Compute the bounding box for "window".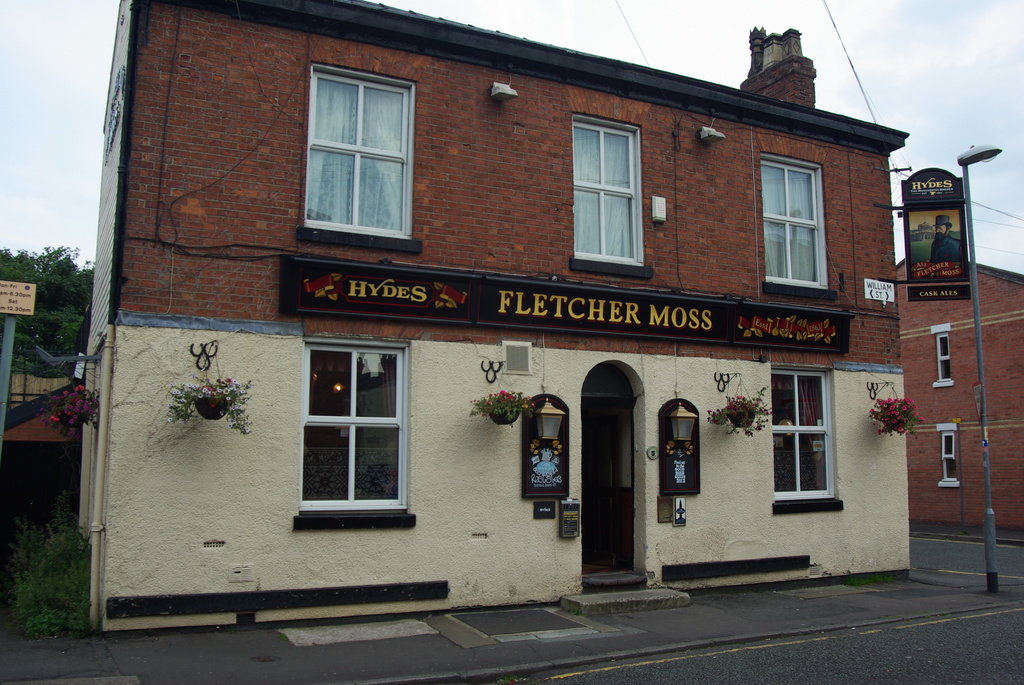
left=755, top=153, right=840, bottom=303.
